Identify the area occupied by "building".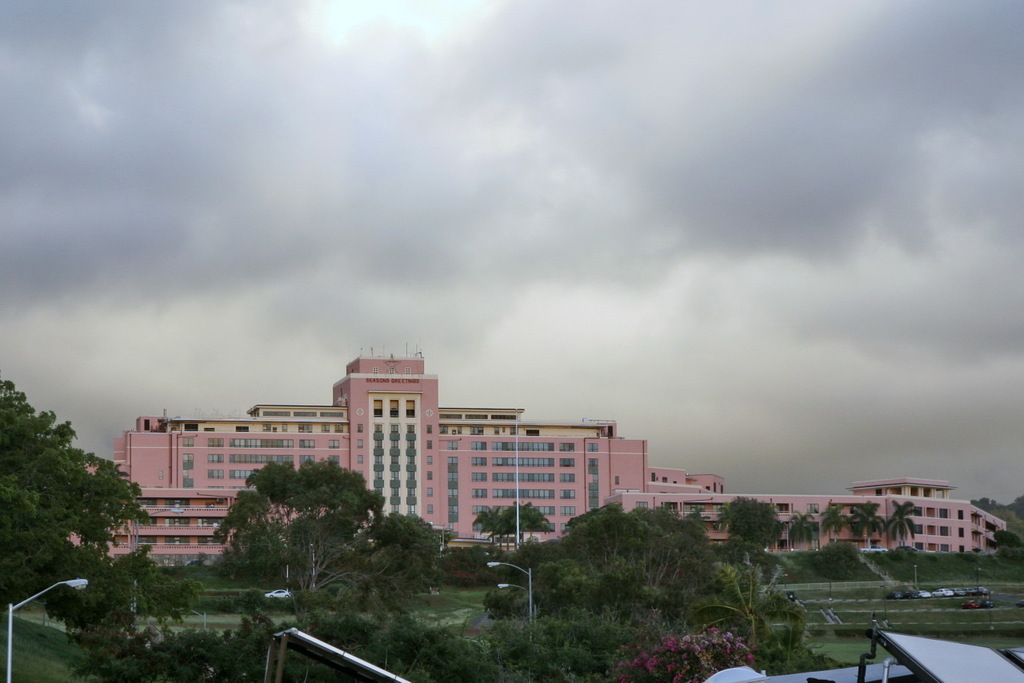
Area: (66,342,1011,563).
